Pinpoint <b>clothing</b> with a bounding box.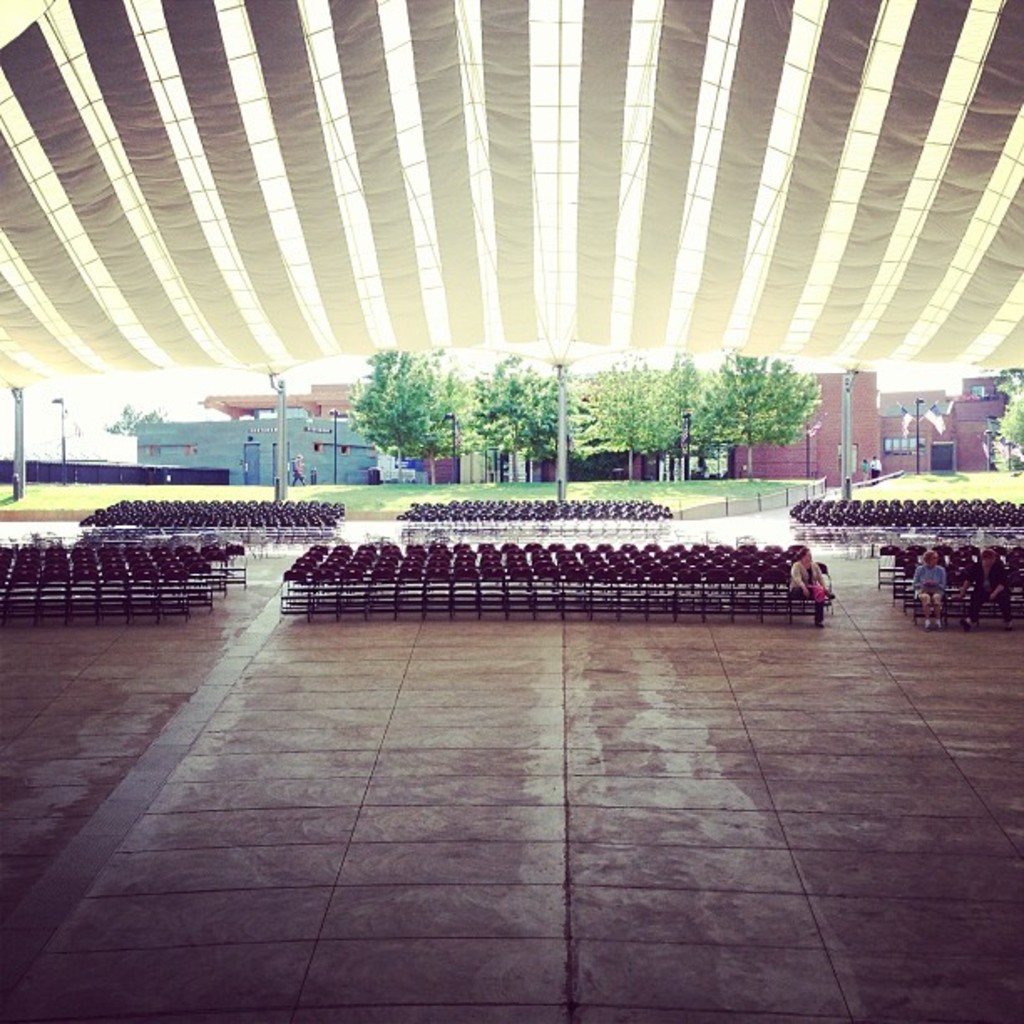
[x1=904, y1=556, x2=962, y2=627].
